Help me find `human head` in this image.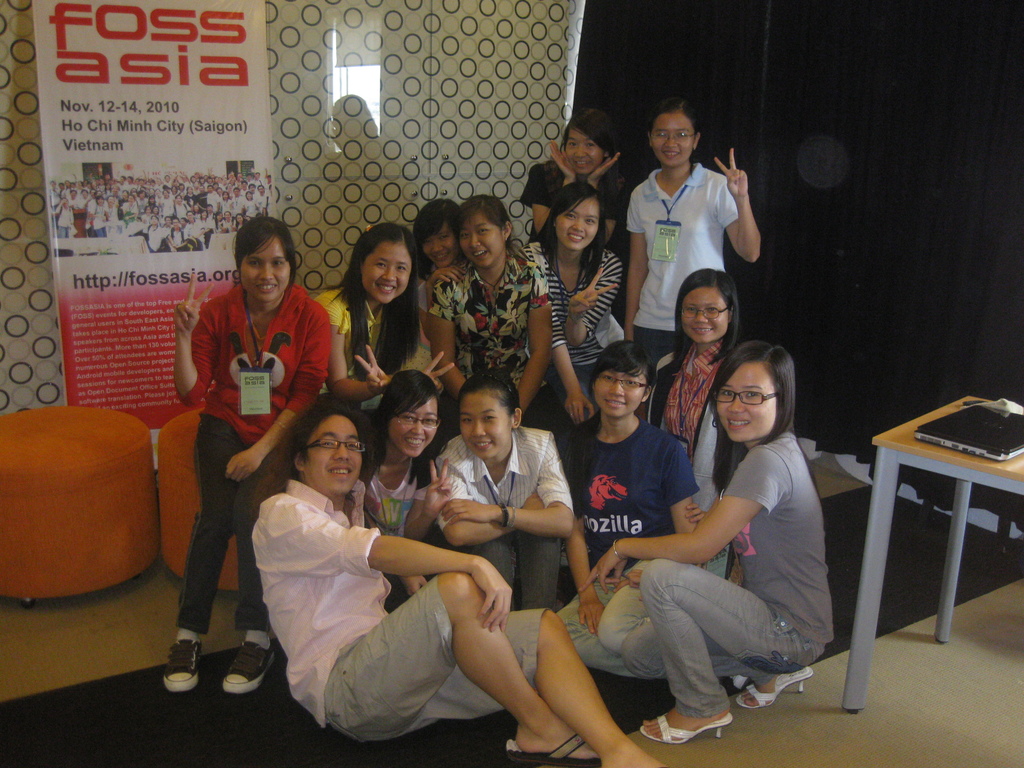
Found it: x1=413, y1=200, x2=460, y2=267.
